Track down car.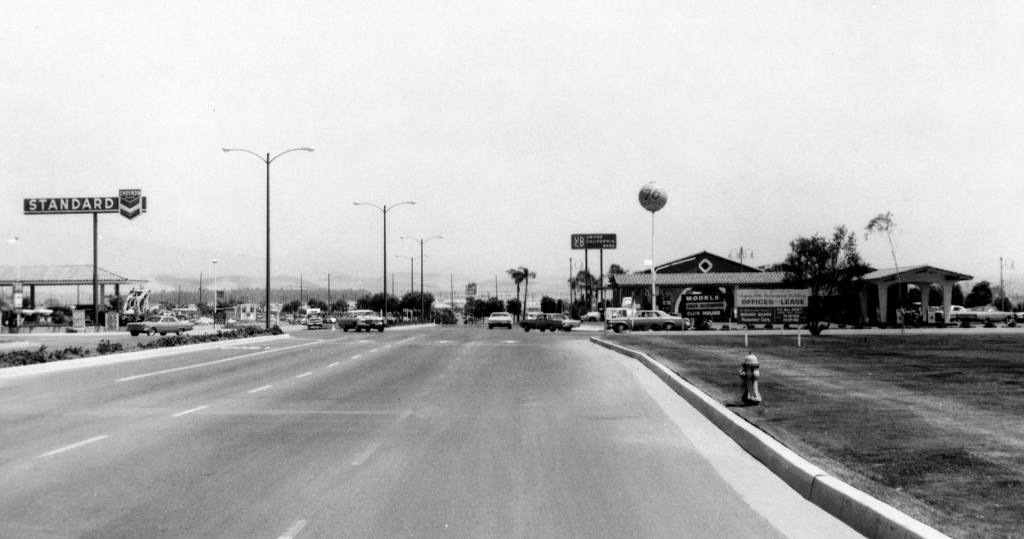
Tracked to box(606, 310, 687, 332).
